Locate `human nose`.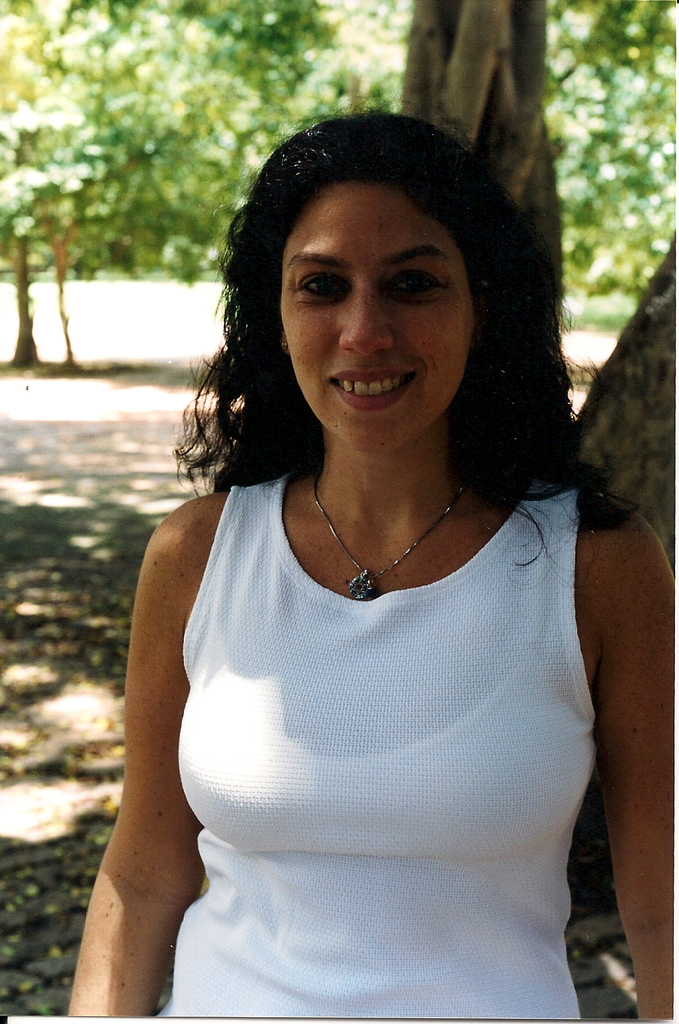
Bounding box: (334,295,390,365).
